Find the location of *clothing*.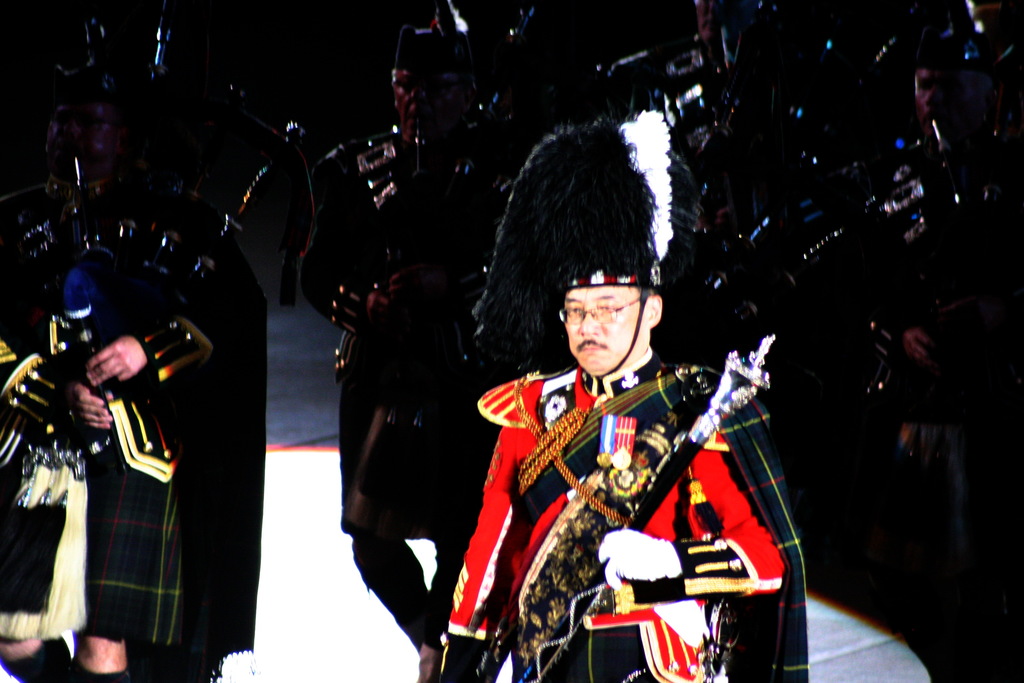
Location: bbox=[444, 356, 812, 682].
